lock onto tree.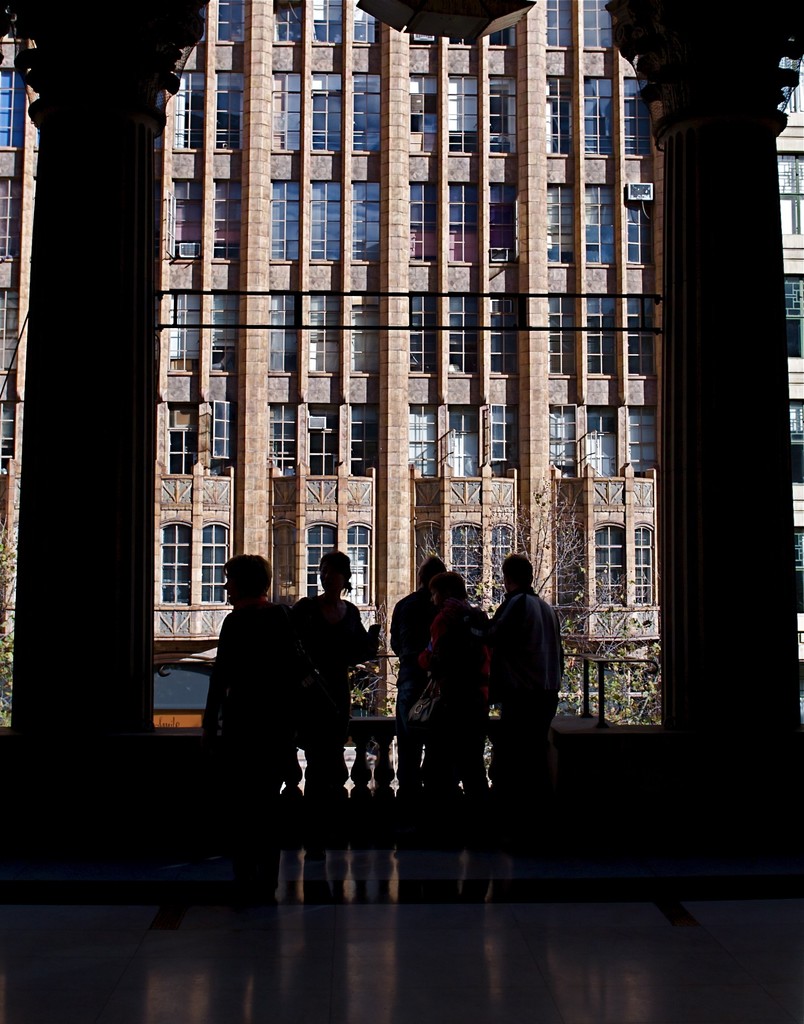
Locked: l=547, t=573, r=670, b=734.
